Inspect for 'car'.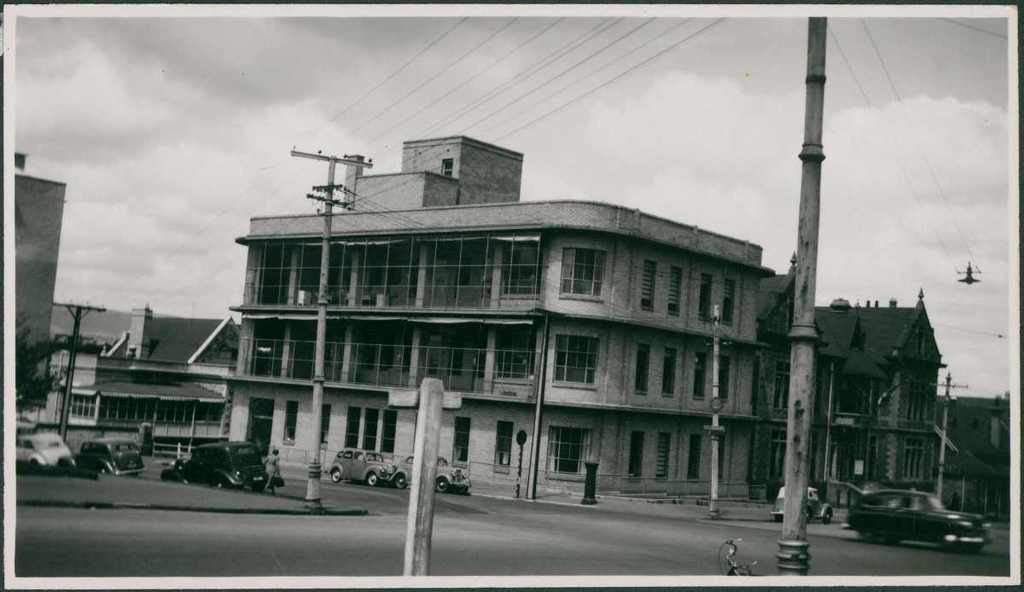
Inspection: <box>8,432,80,469</box>.
